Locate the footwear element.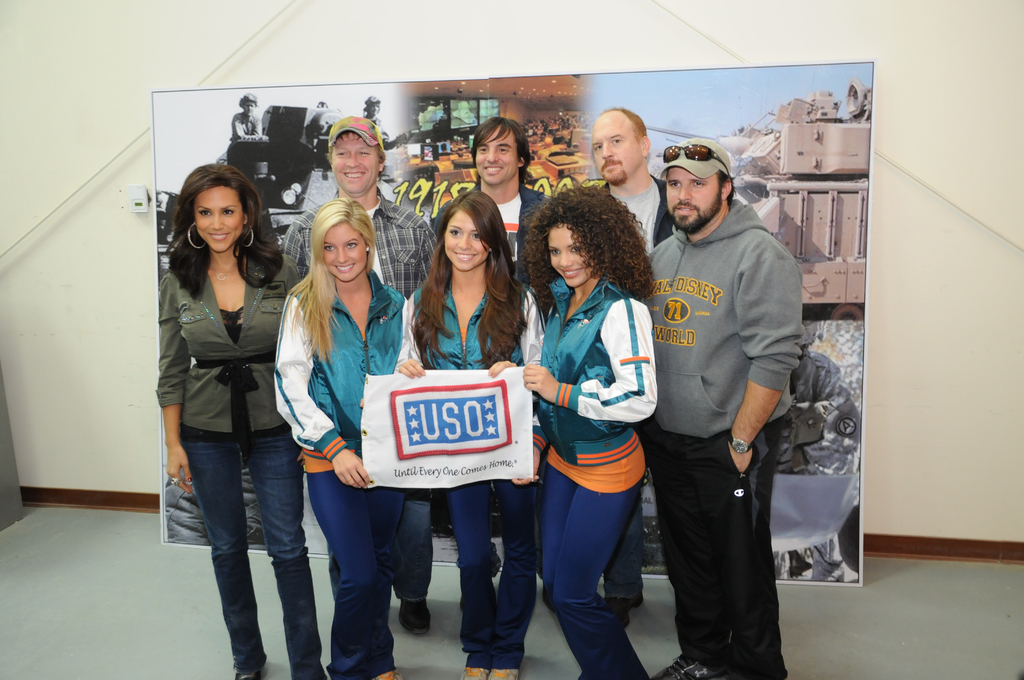
Element bbox: 485, 669, 519, 679.
